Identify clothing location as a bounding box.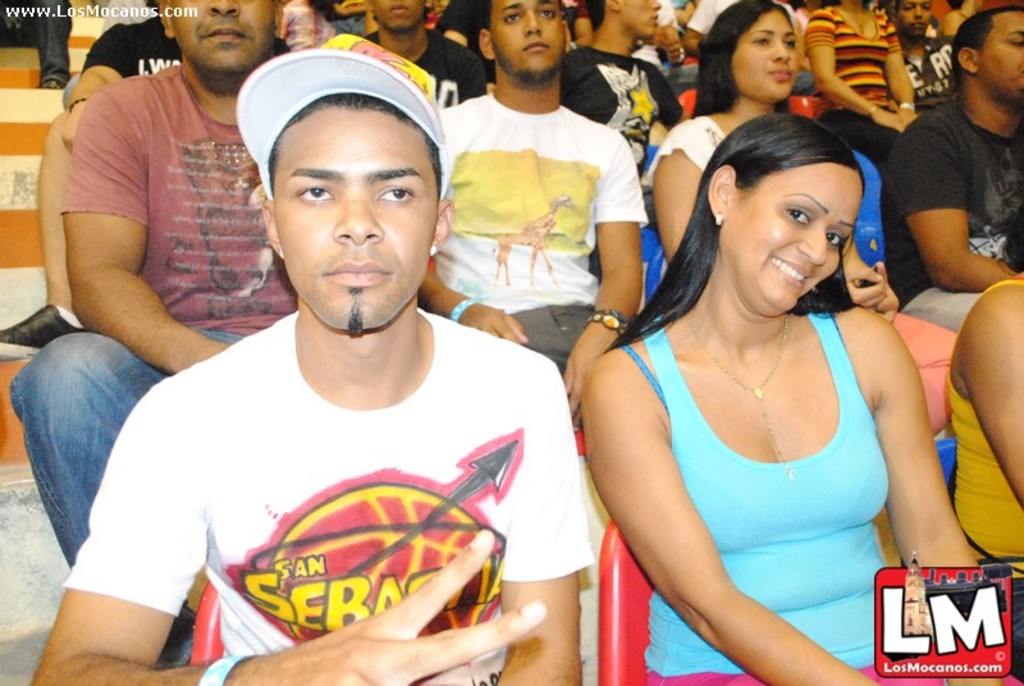
Rect(799, 4, 908, 164).
